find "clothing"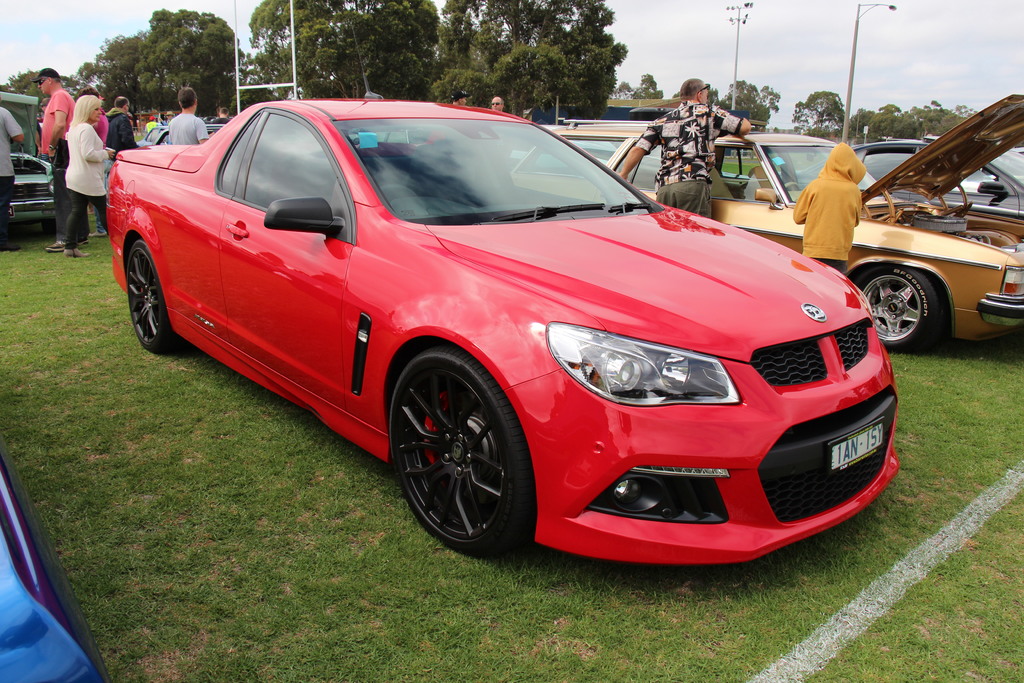
box=[792, 143, 866, 257]
